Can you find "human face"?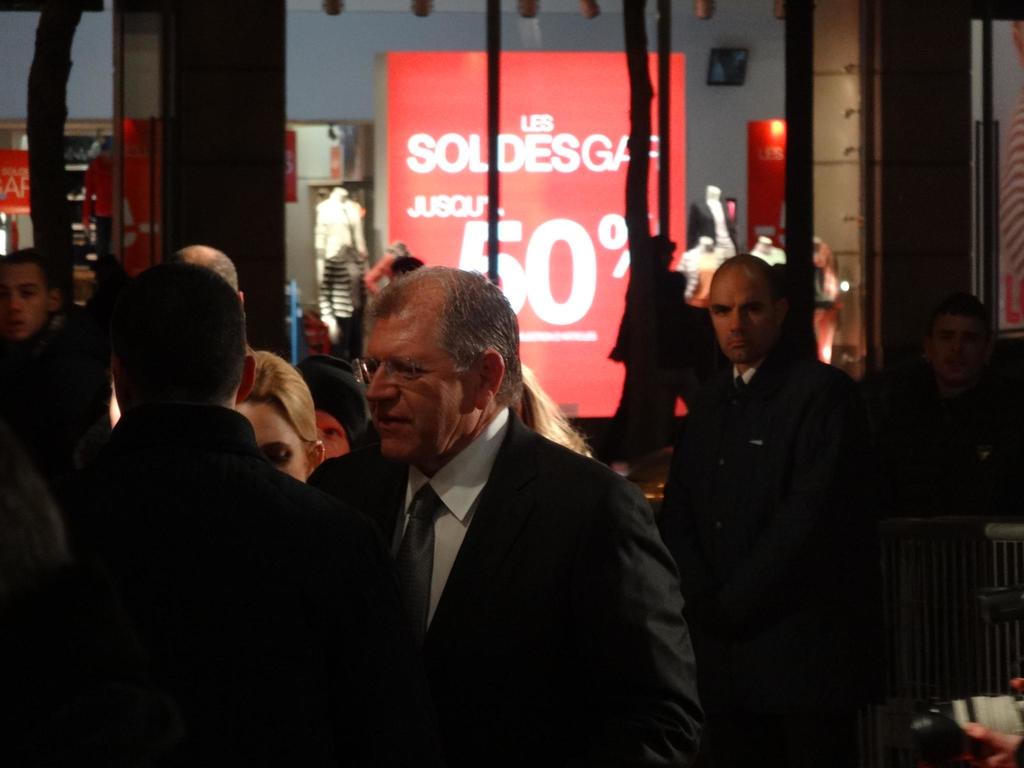
Yes, bounding box: [710,264,776,367].
